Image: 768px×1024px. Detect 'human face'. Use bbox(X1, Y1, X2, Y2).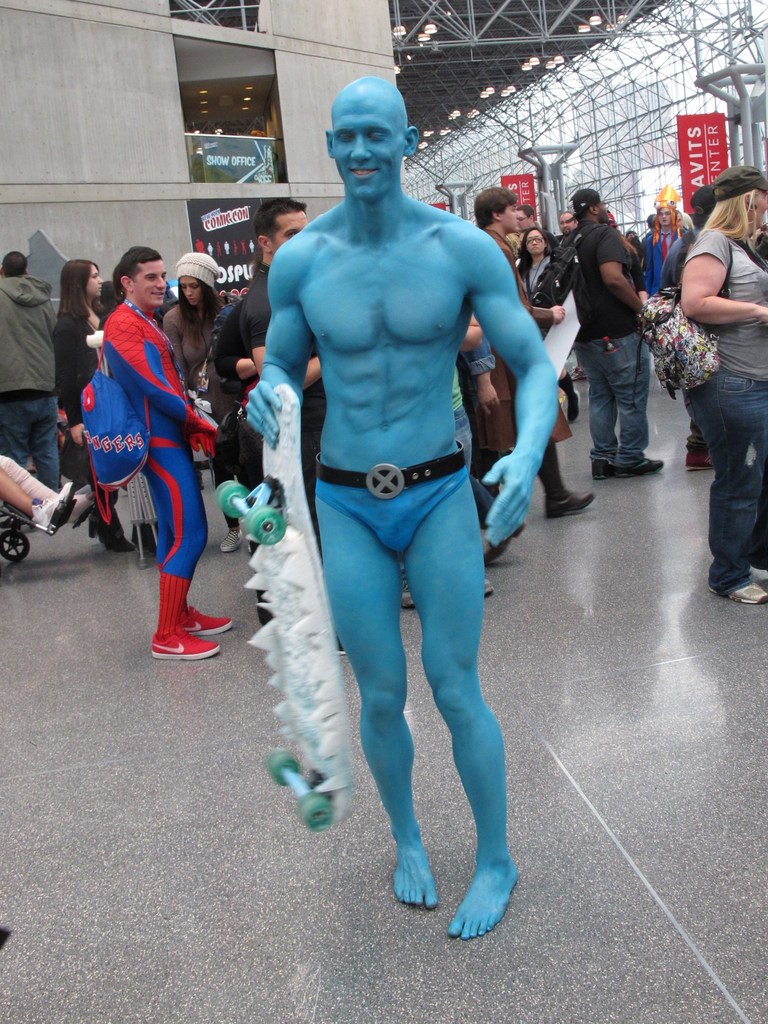
bbox(513, 209, 536, 227).
